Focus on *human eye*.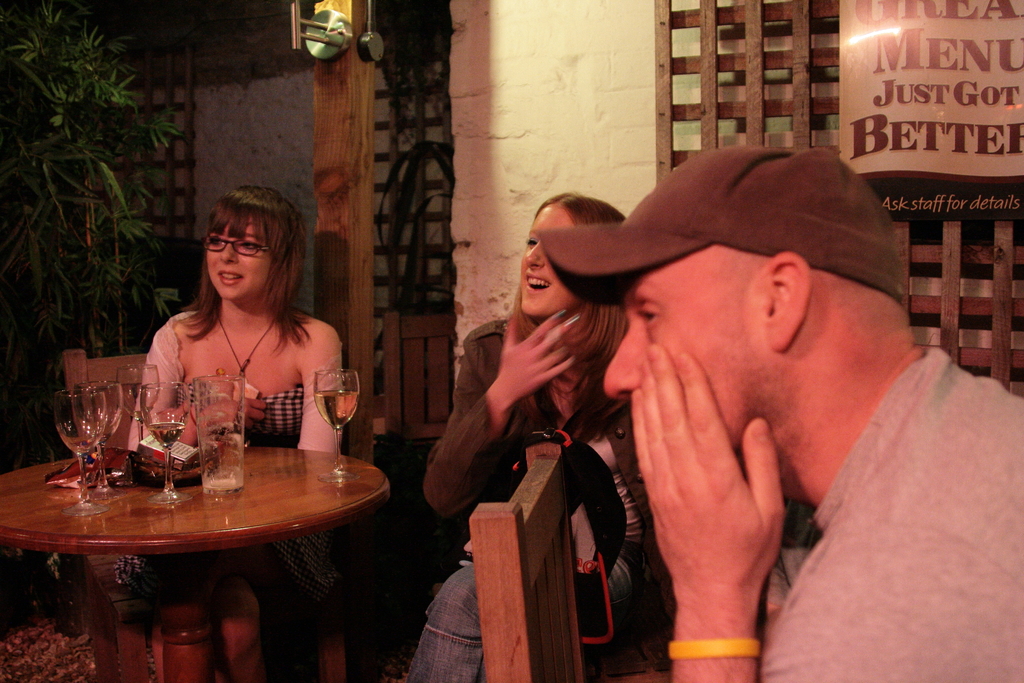
Focused at detection(632, 305, 660, 330).
